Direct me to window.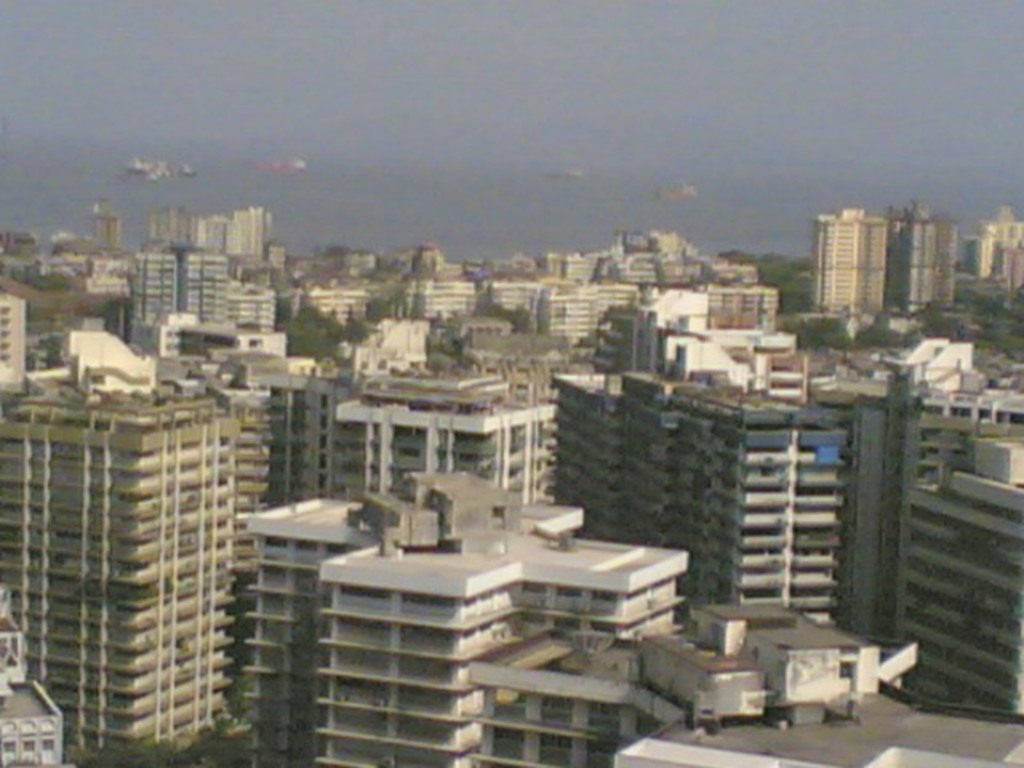
Direction: (590,618,611,635).
